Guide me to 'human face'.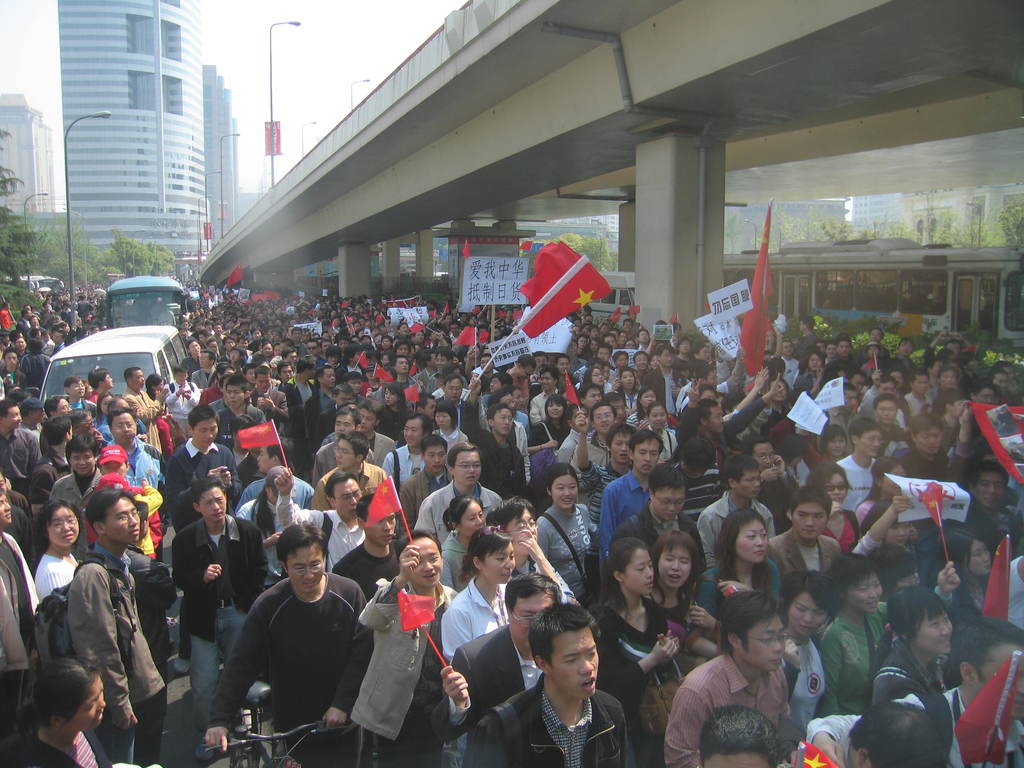
Guidance: [63,681,107,729].
